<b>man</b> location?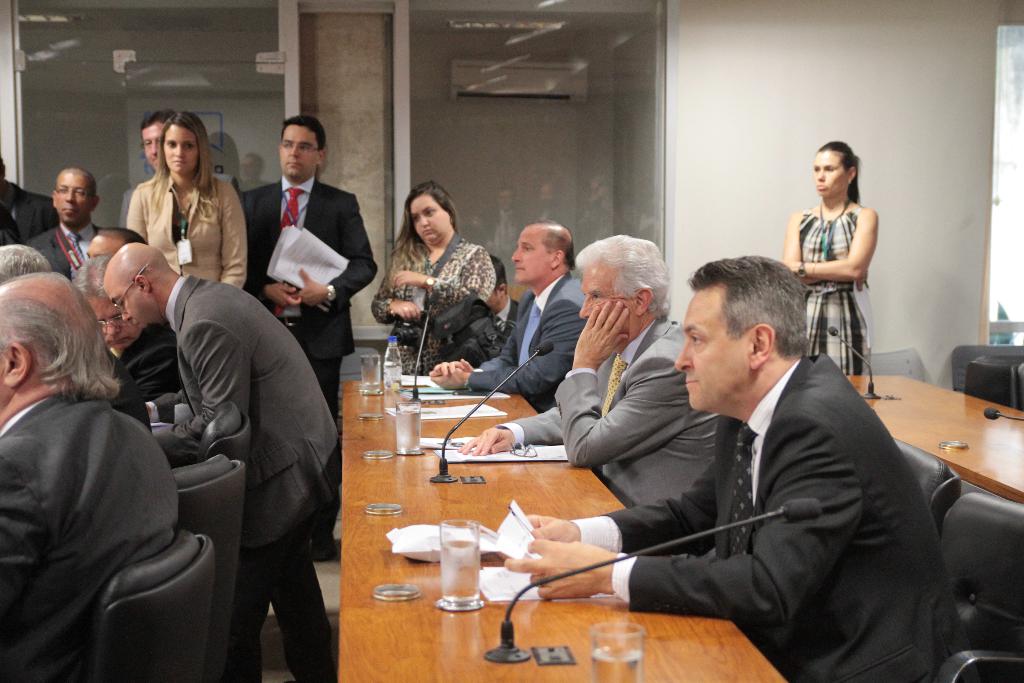
region(8, 251, 189, 682)
